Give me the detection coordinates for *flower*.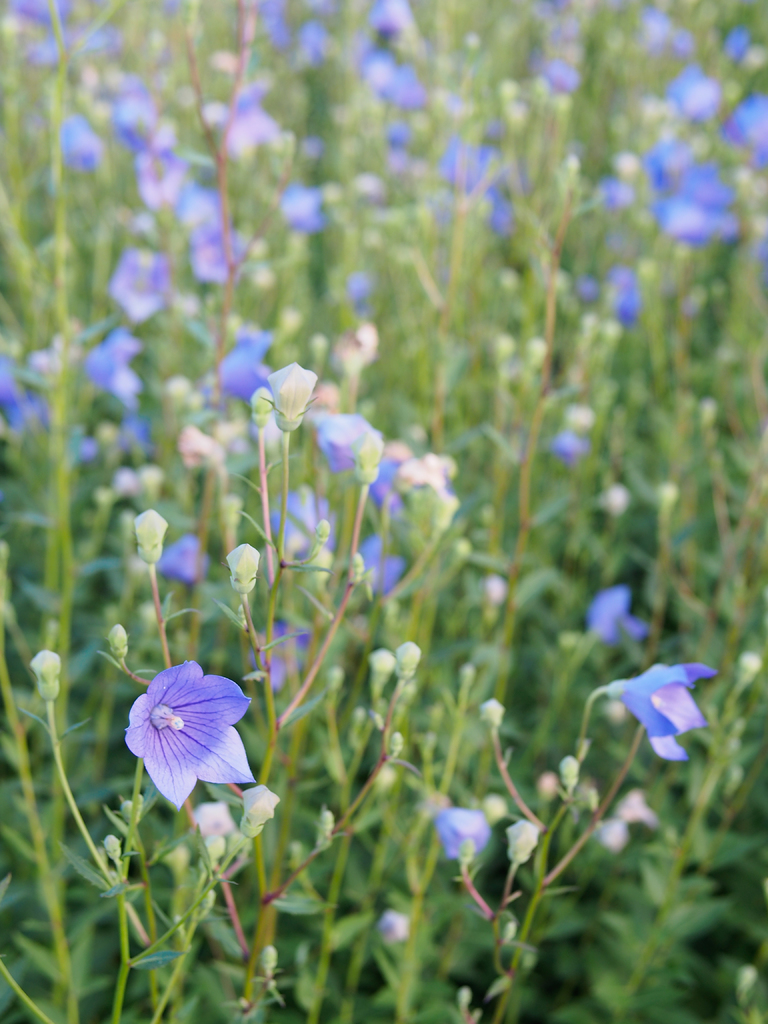
bbox(116, 410, 154, 458).
